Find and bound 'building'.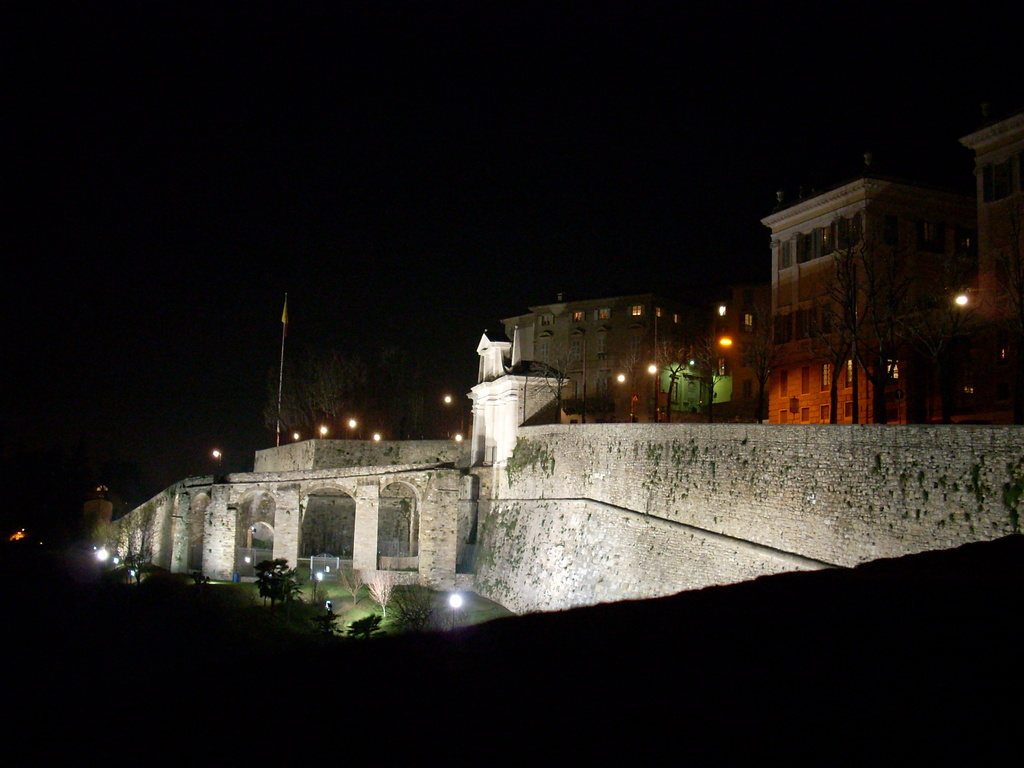
Bound: (left=752, top=113, right=1022, bottom=430).
